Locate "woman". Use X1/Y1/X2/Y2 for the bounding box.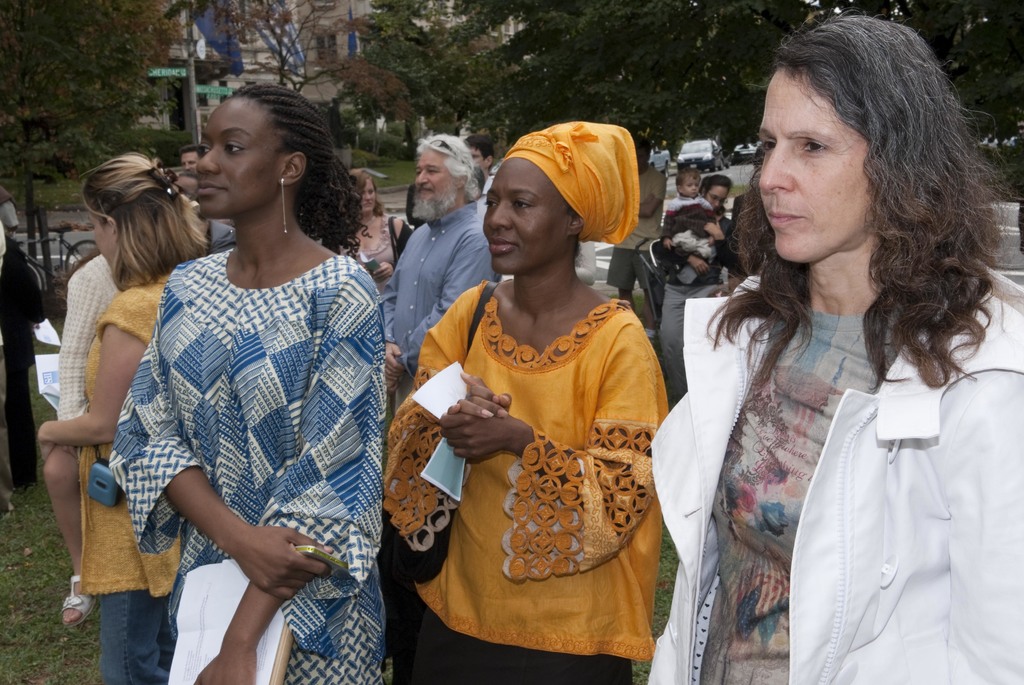
647/17/1023/684.
